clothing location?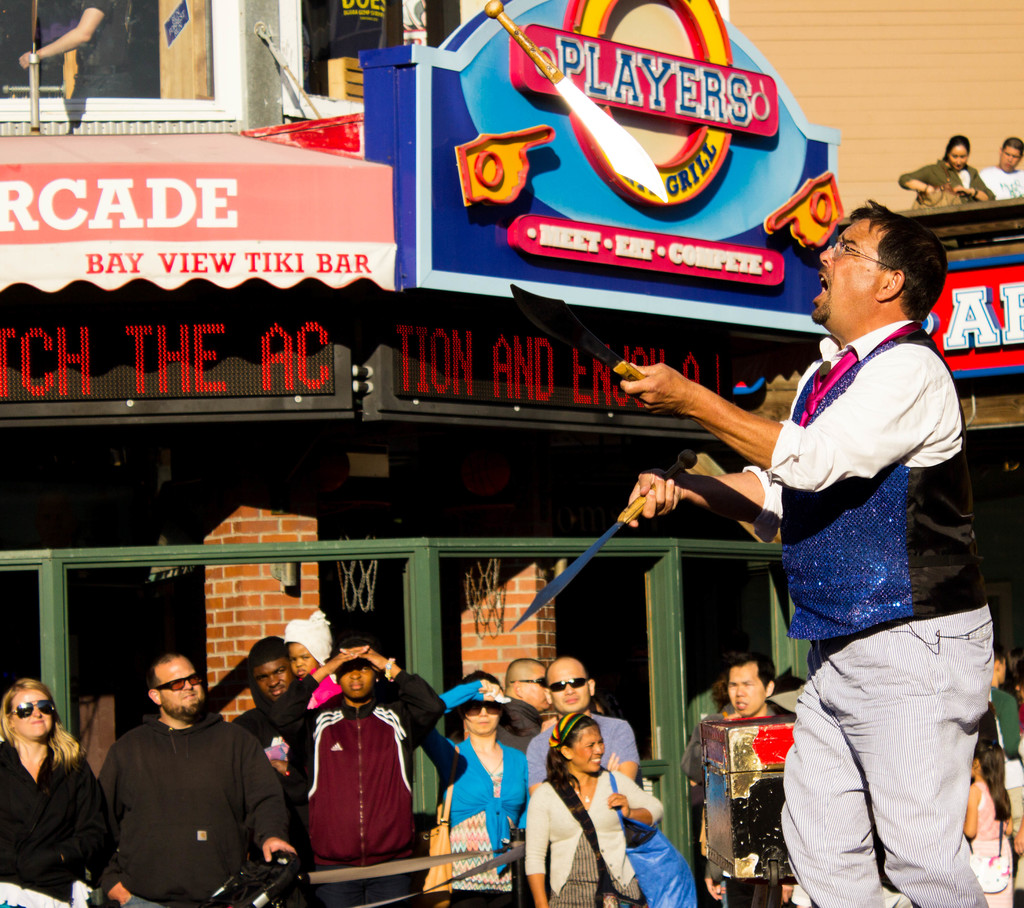
[0,737,107,907]
